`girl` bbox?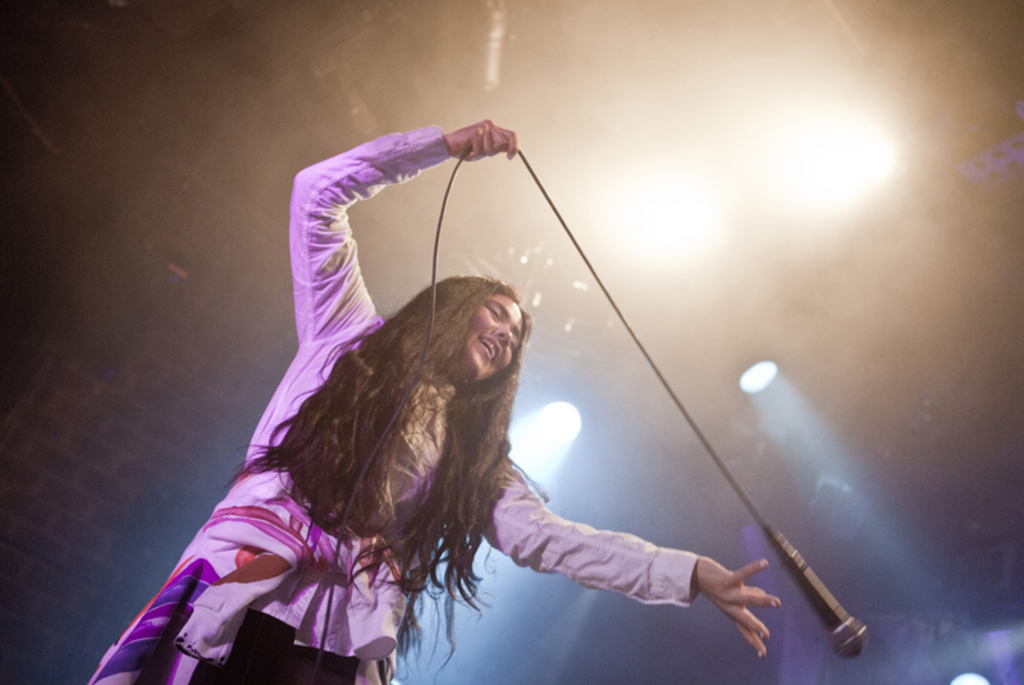
bbox=[88, 125, 785, 684]
